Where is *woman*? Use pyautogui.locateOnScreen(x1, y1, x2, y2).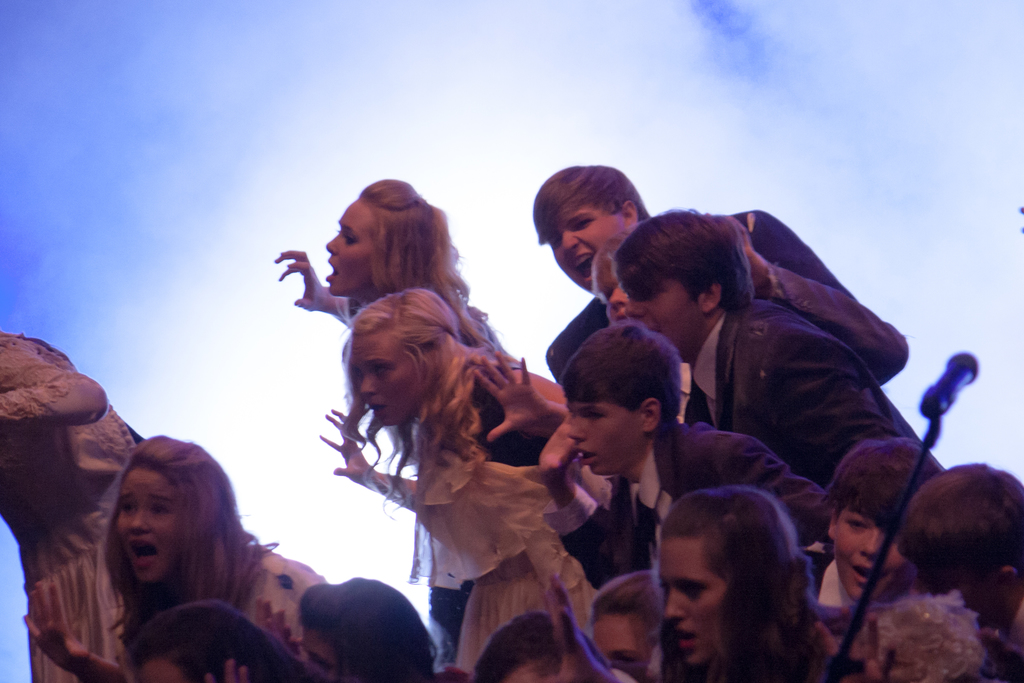
pyautogui.locateOnScreen(22, 437, 336, 682).
